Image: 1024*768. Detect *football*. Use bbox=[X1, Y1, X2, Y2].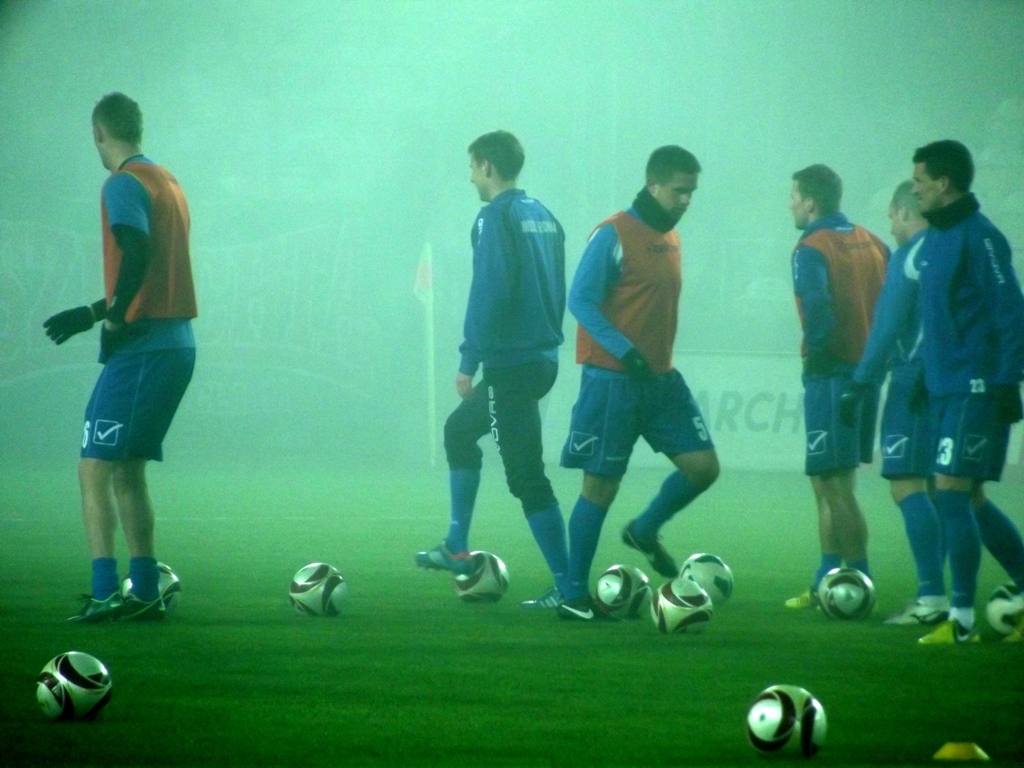
bbox=[595, 559, 653, 620].
